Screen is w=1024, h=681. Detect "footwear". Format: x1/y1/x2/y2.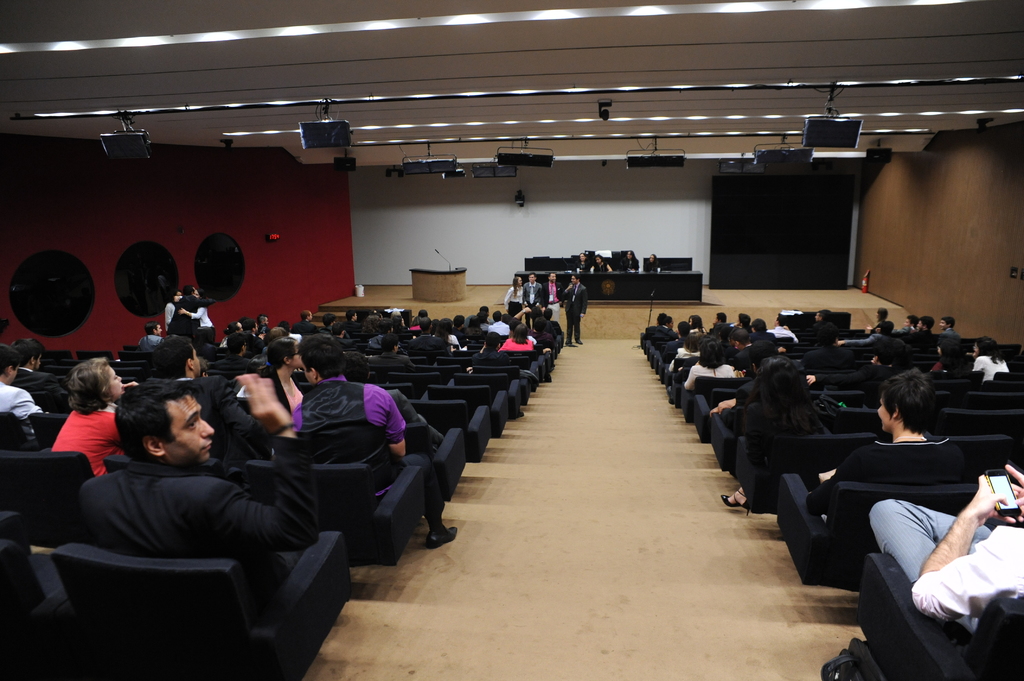
566/339/571/345.
